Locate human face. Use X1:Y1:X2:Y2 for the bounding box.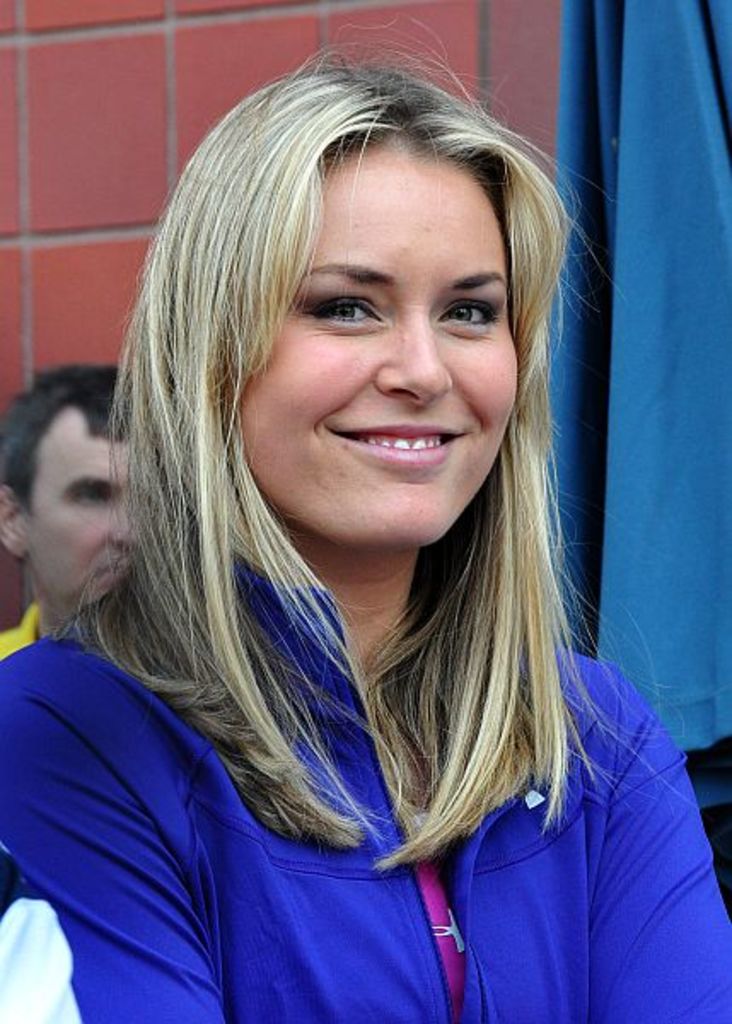
15:413:147:625.
